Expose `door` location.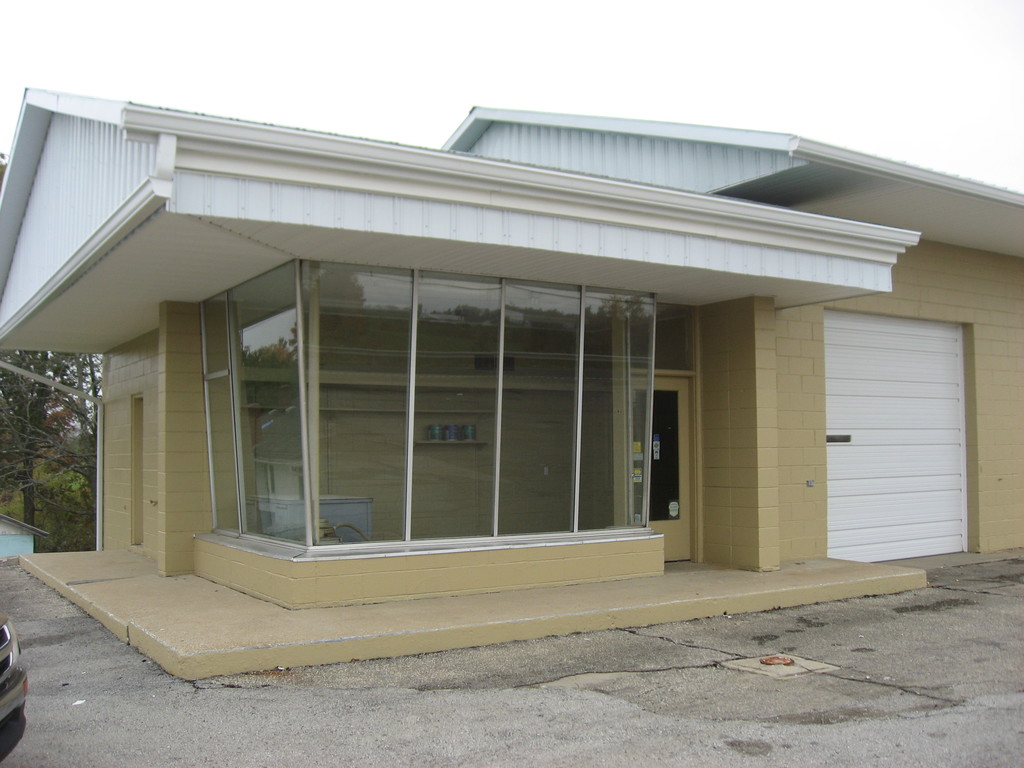
Exposed at x1=630, y1=376, x2=691, y2=559.
